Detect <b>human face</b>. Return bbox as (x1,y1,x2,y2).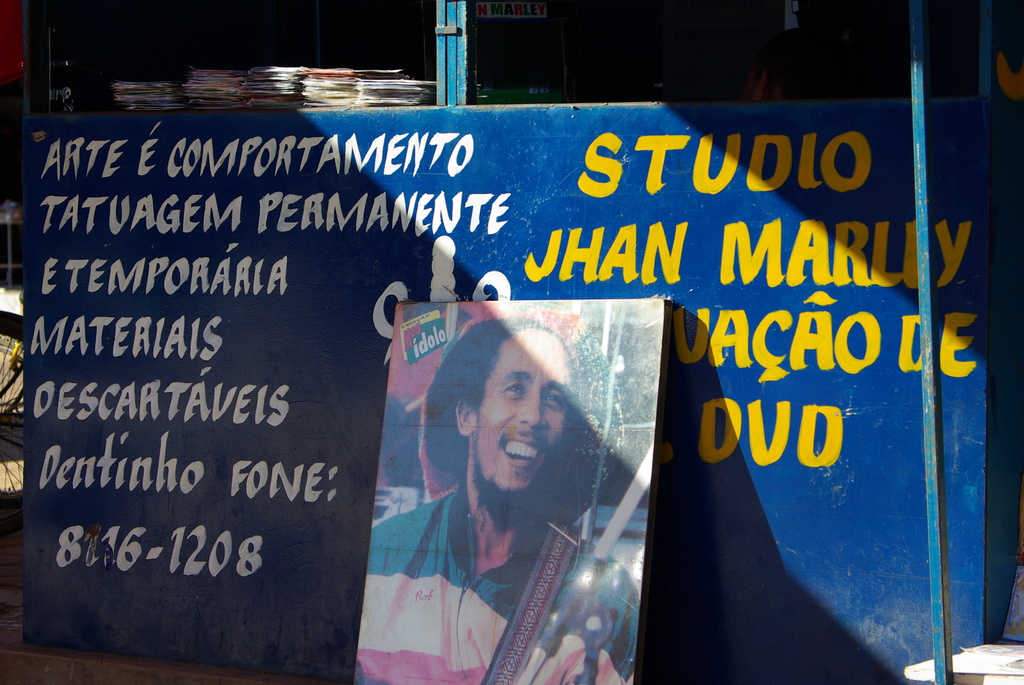
(478,326,571,492).
